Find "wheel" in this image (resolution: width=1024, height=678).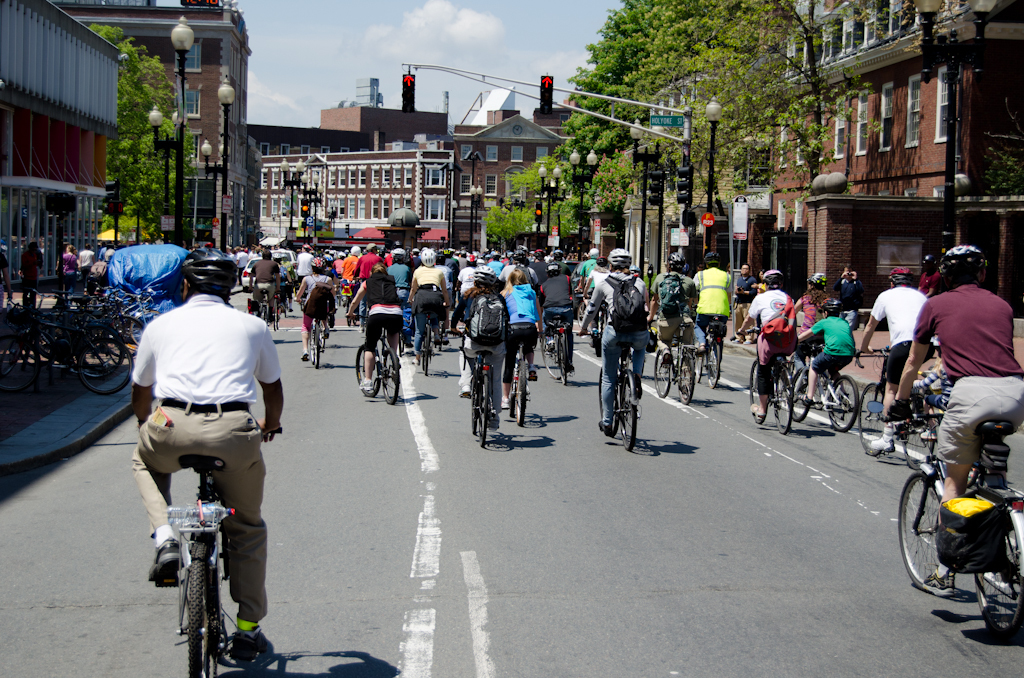
(left=357, top=344, right=381, bottom=396).
